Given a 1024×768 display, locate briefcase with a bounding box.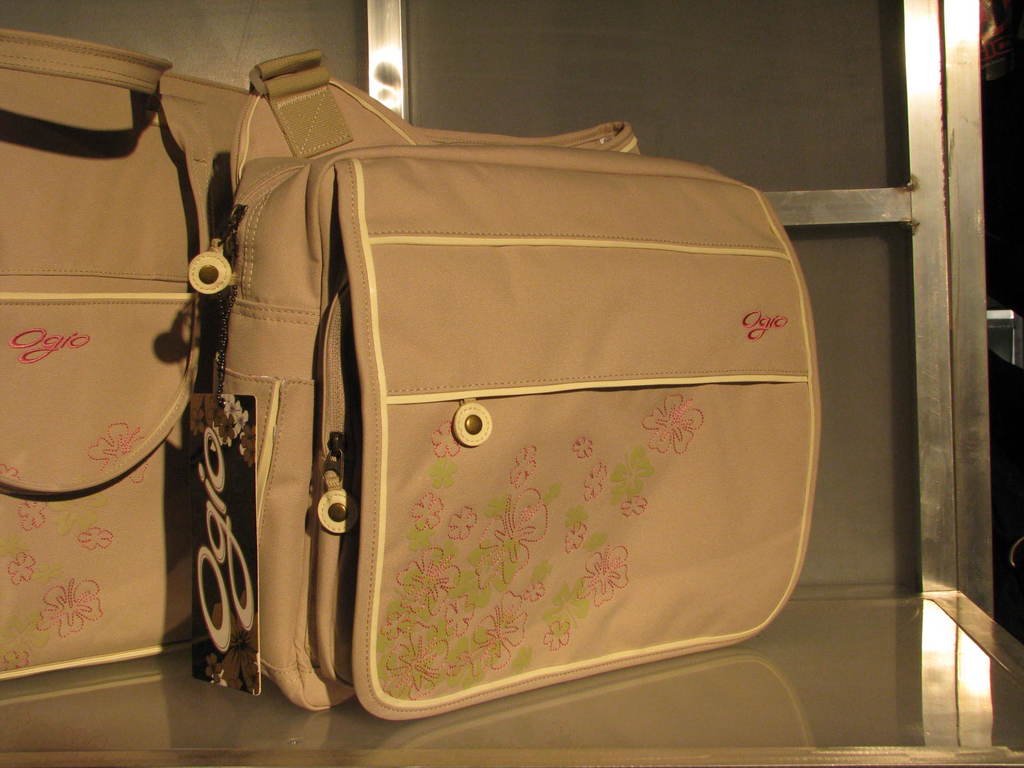
Located: 165:39:813:724.
